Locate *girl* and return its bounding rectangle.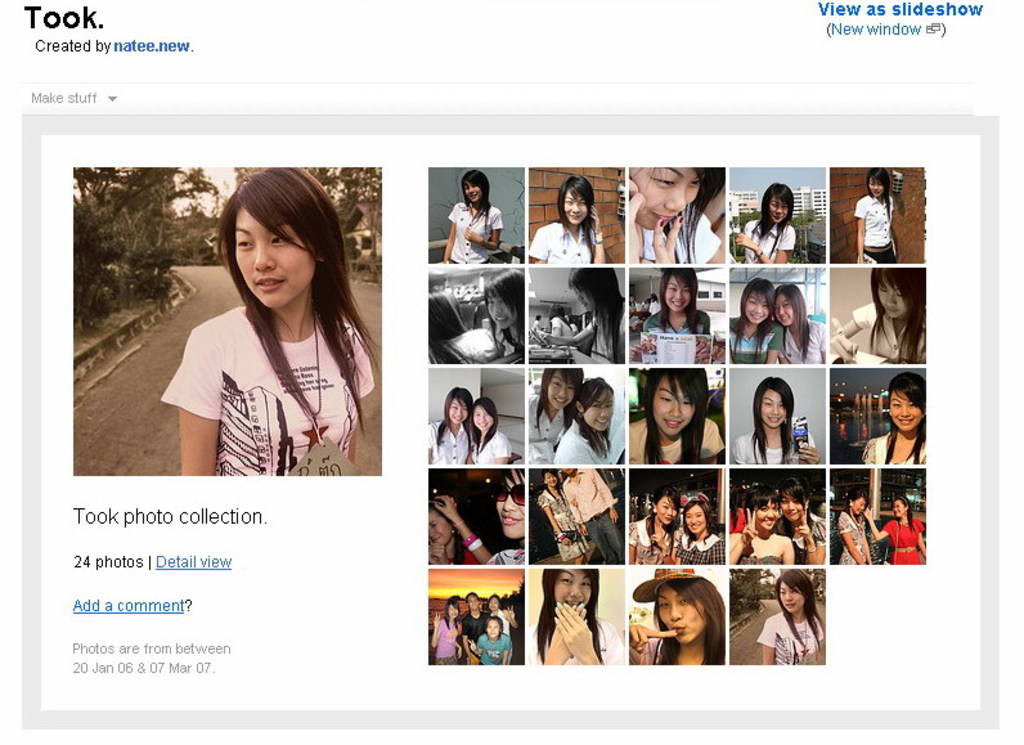
(x1=538, y1=471, x2=596, y2=566).
